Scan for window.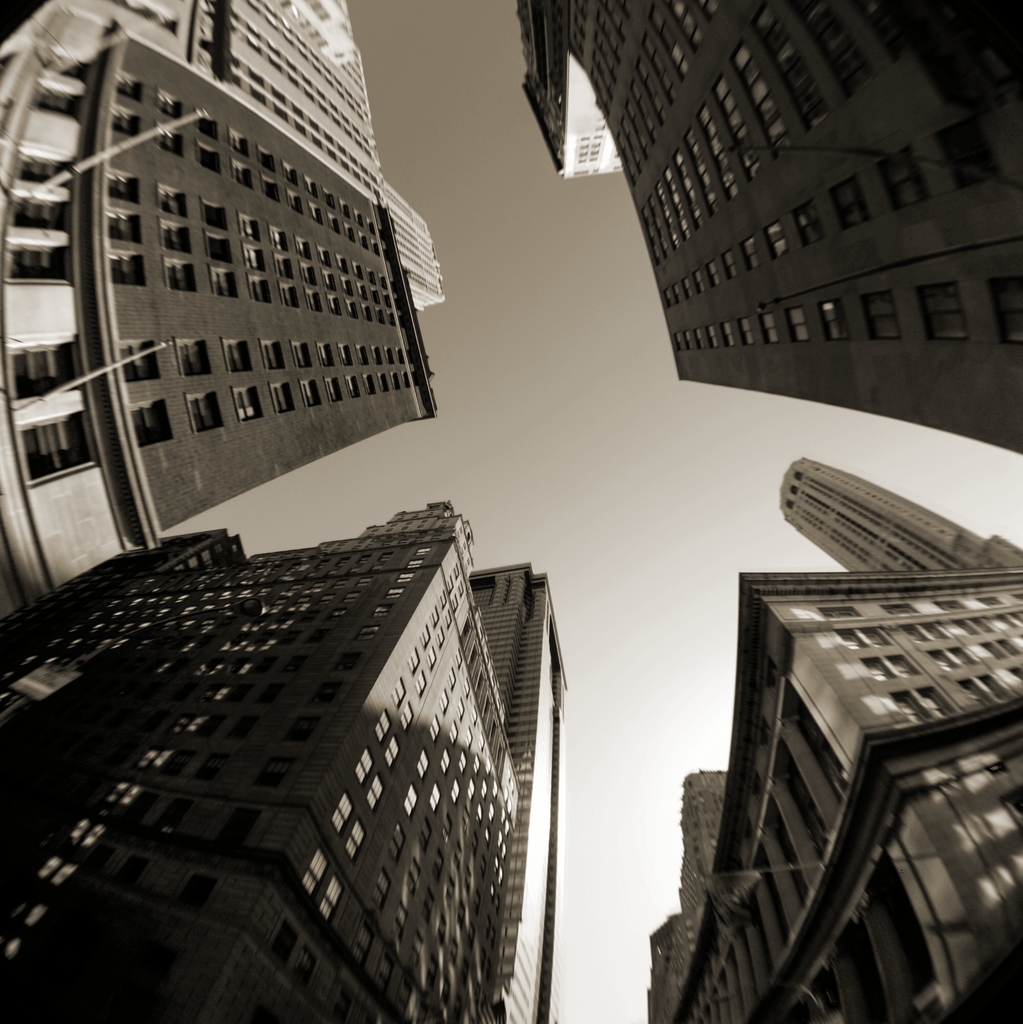
Scan result: BBox(115, 67, 143, 102).
